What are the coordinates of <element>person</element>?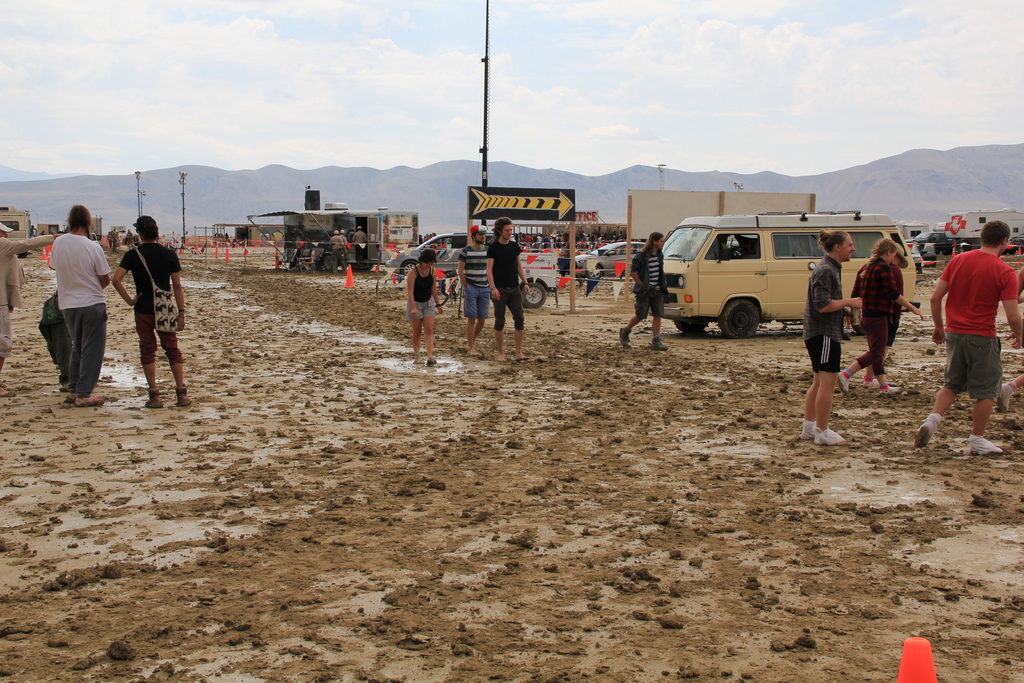
select_region(461, 222, 499, 359).
